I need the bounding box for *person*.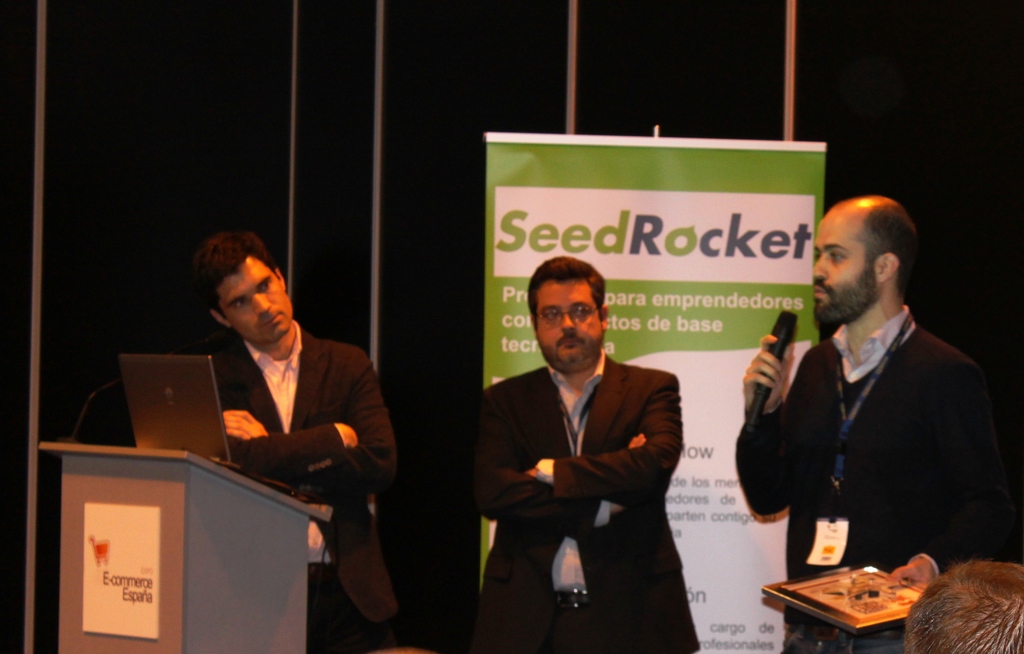
Here it is: detection(184, 219, 377, 596).
